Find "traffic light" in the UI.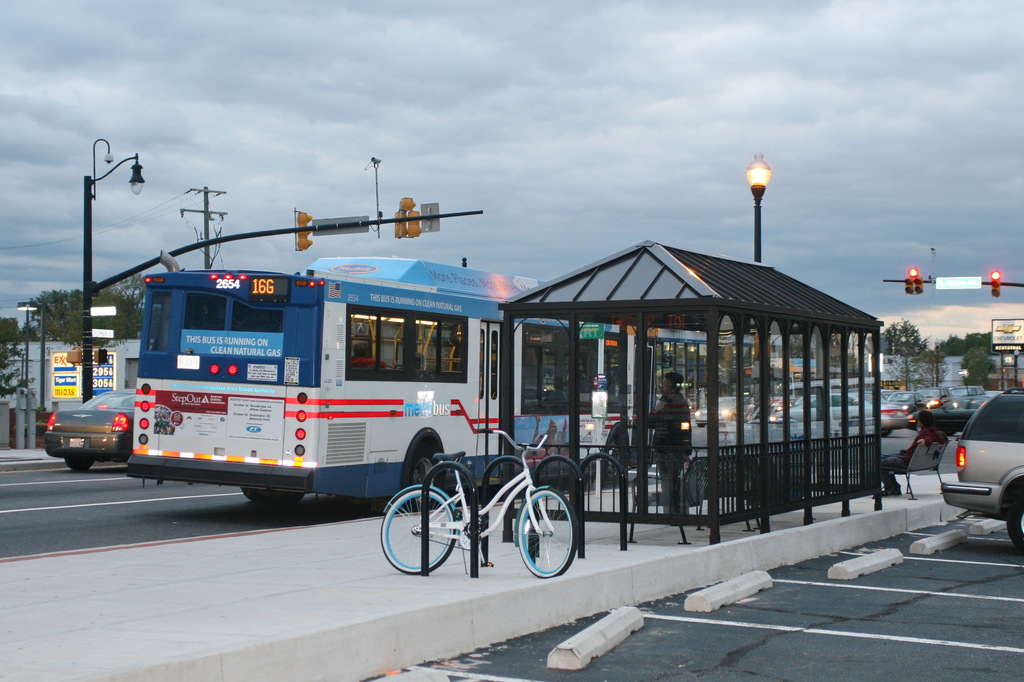
UI element at 903 267 924 295.
